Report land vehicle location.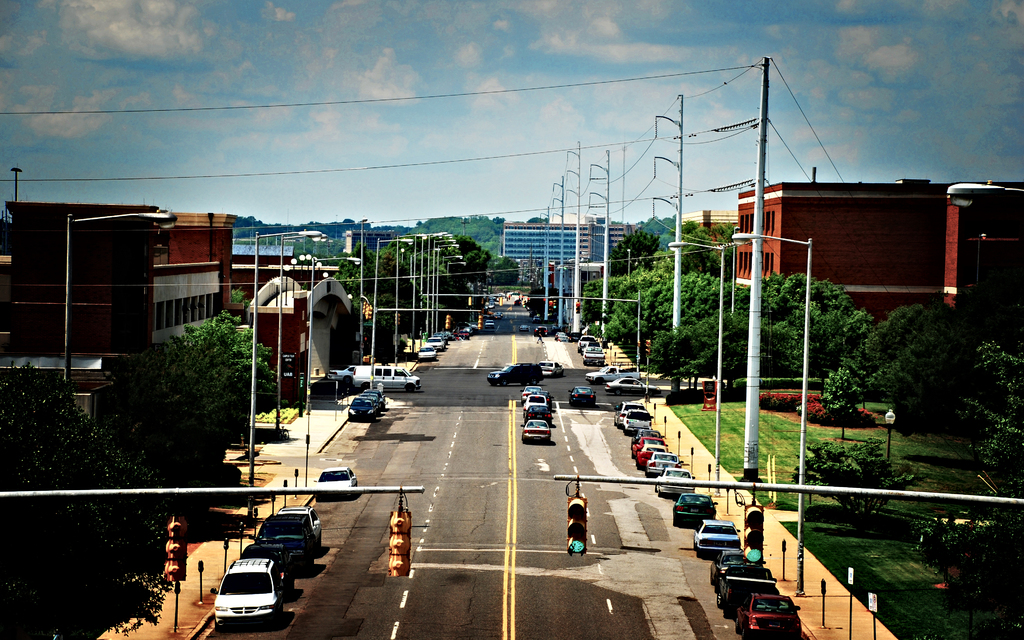
Report: <region>732, 589, 806, 639</region>.
